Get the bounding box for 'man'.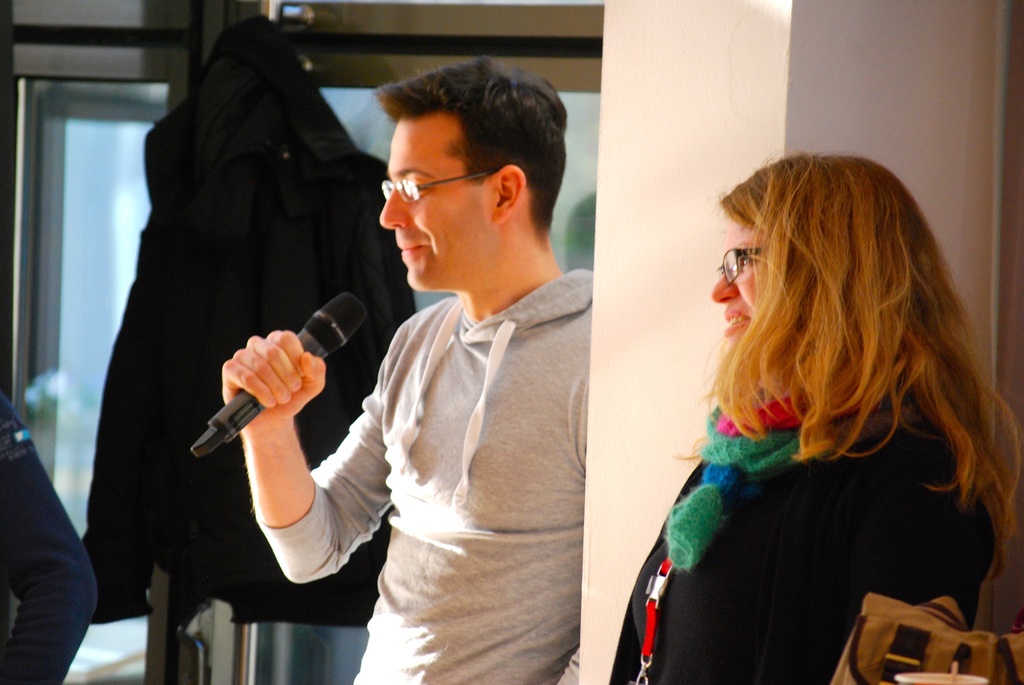
detection(207, 60, 630, 684).
